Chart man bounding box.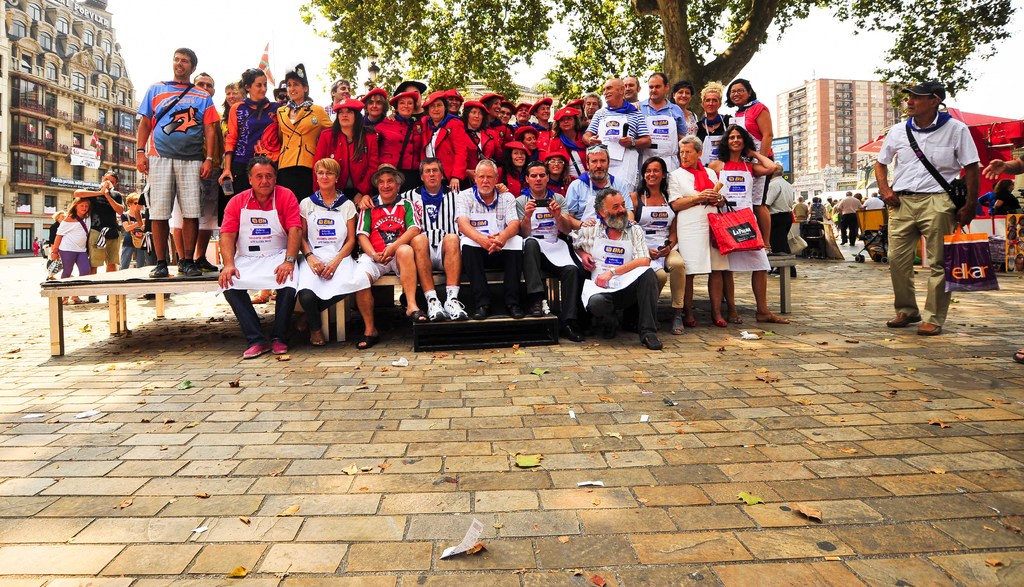
Charted: x1=561, y1=143, x2=635, y2=227.
